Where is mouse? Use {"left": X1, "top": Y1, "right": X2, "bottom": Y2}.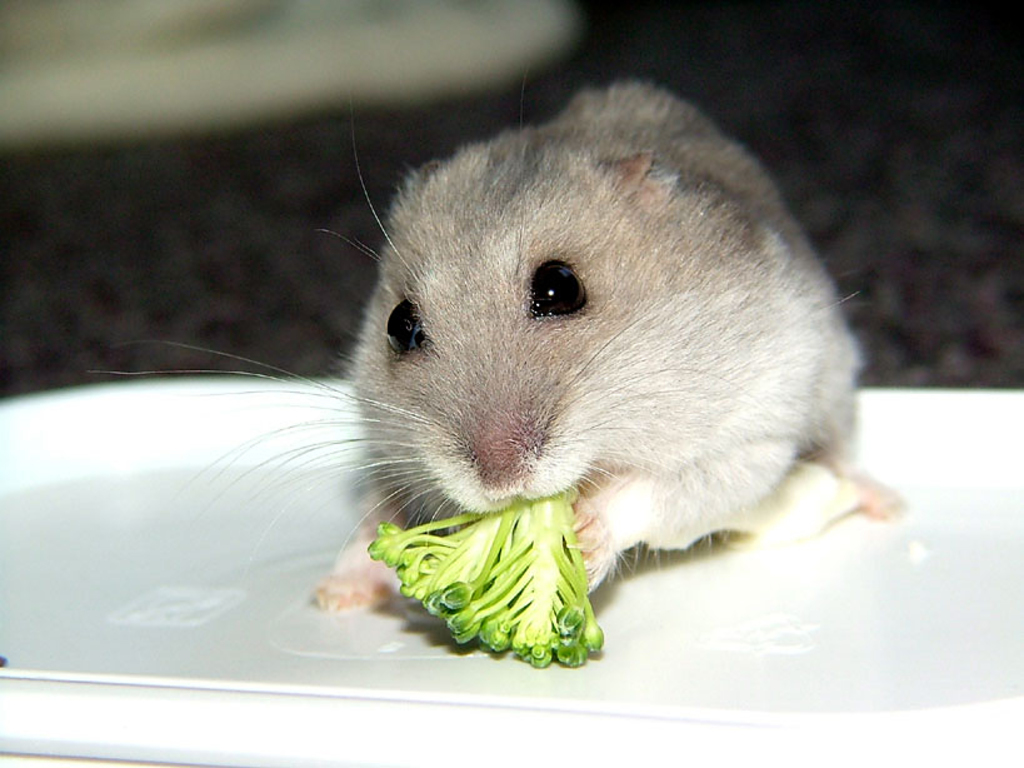
{"left": 106, "top": 81, "right": 901, "bottom": 605}.
